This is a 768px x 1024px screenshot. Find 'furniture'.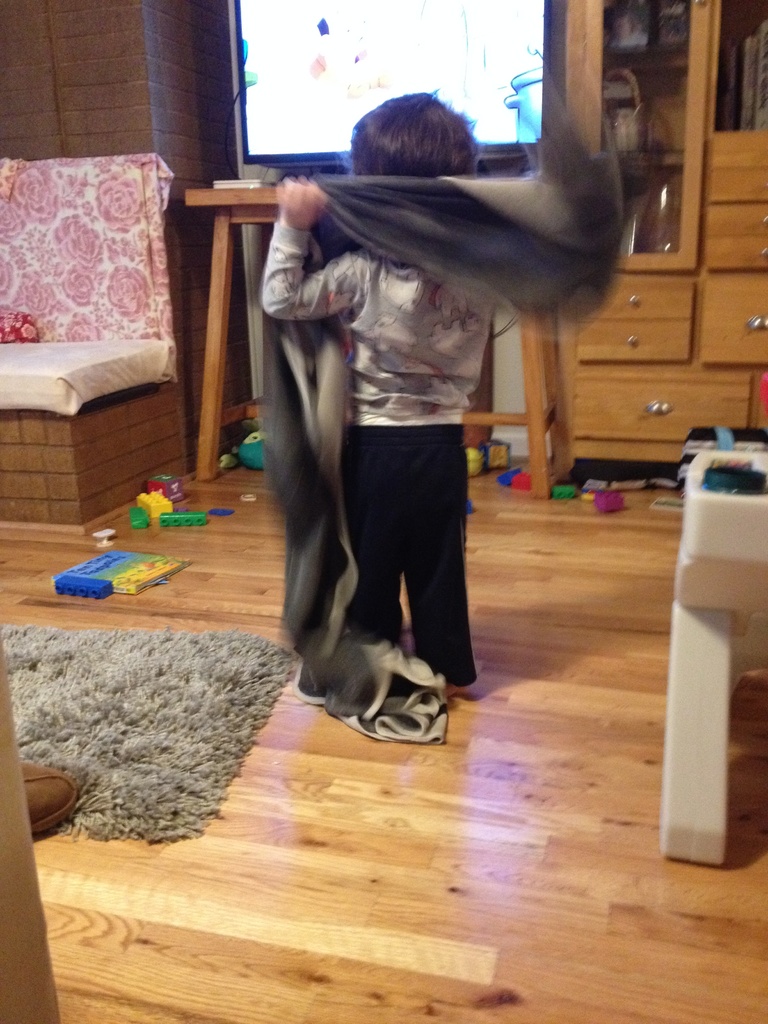
Bounding box: 673, 452, 767, 865.
